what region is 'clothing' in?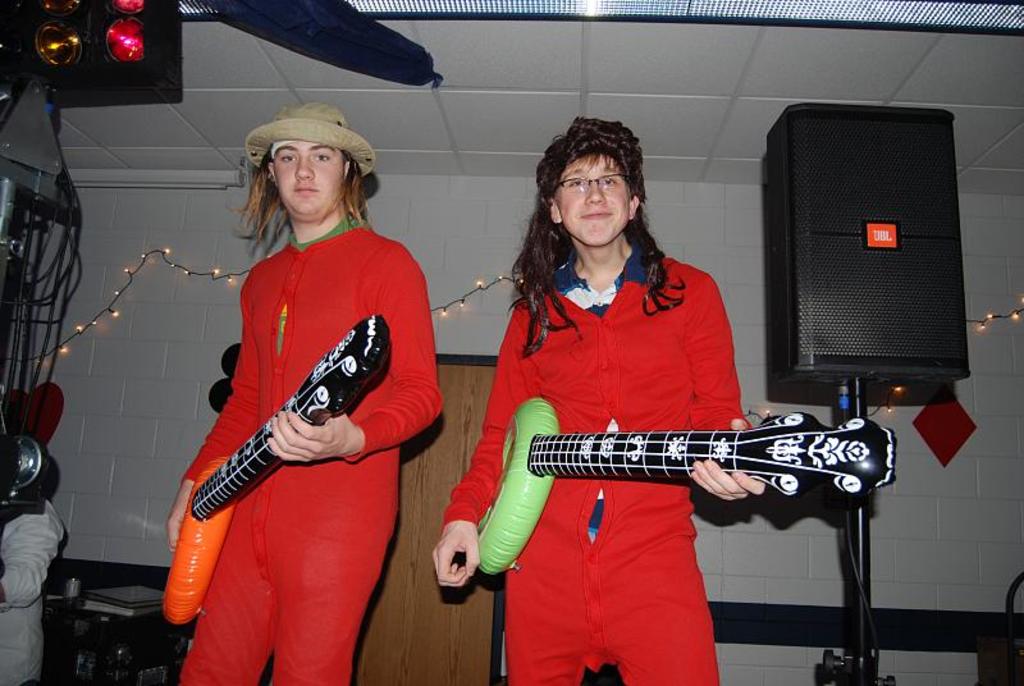
rect(177, 196, 433, 648).
